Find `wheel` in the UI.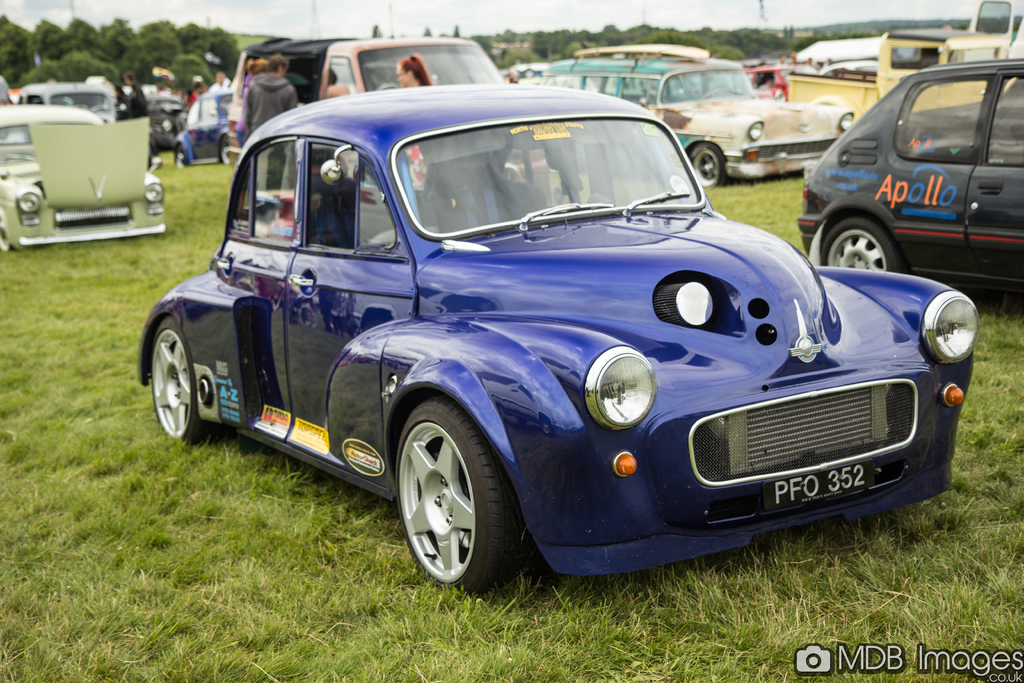
UI element at <region>214, 133, 236, 168</region>.
